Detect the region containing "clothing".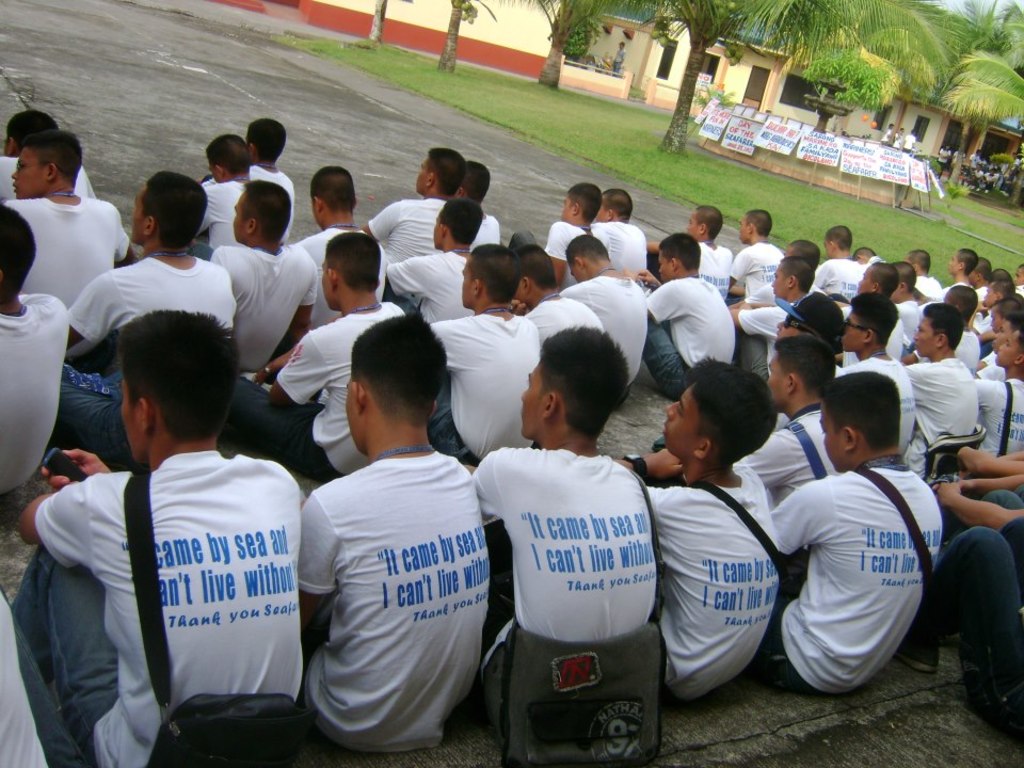
<box>508,219,594,286</box>.
